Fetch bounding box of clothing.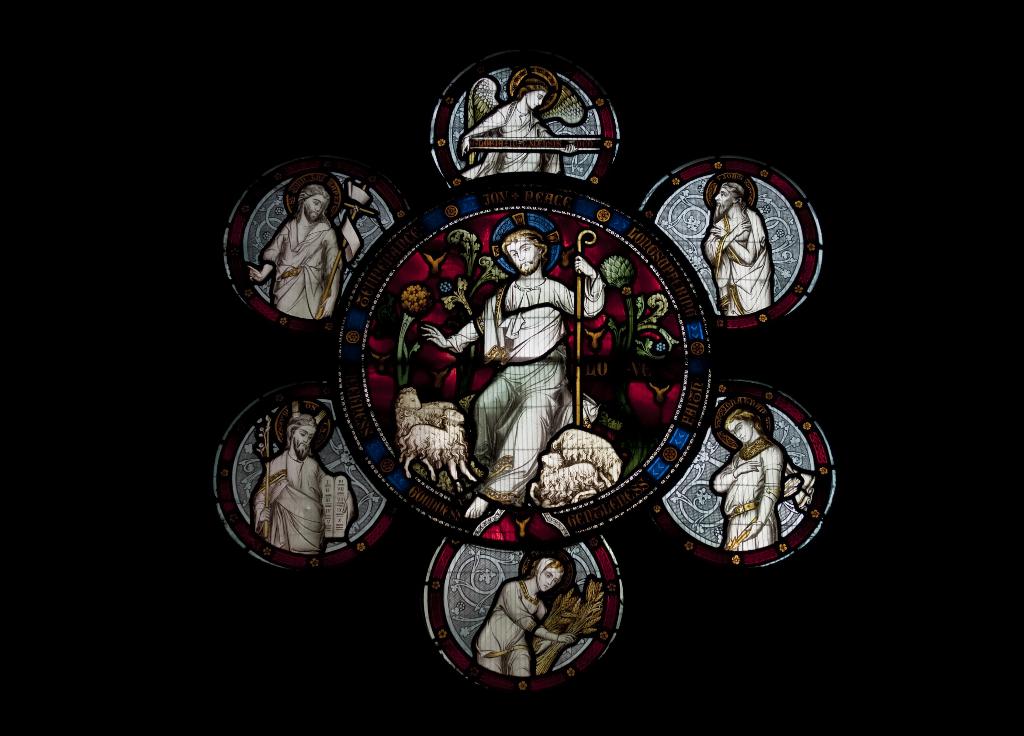
Bbox: bbox=[702, 206, 774, 321].
